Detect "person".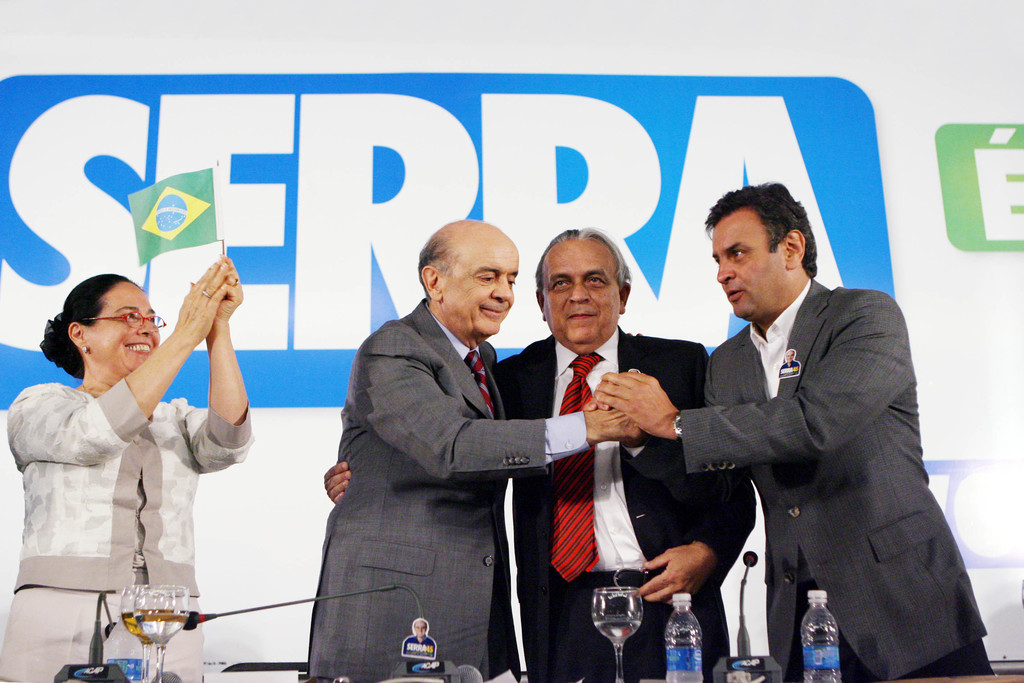
Detected at Rect(0, 251, 254, 677).
